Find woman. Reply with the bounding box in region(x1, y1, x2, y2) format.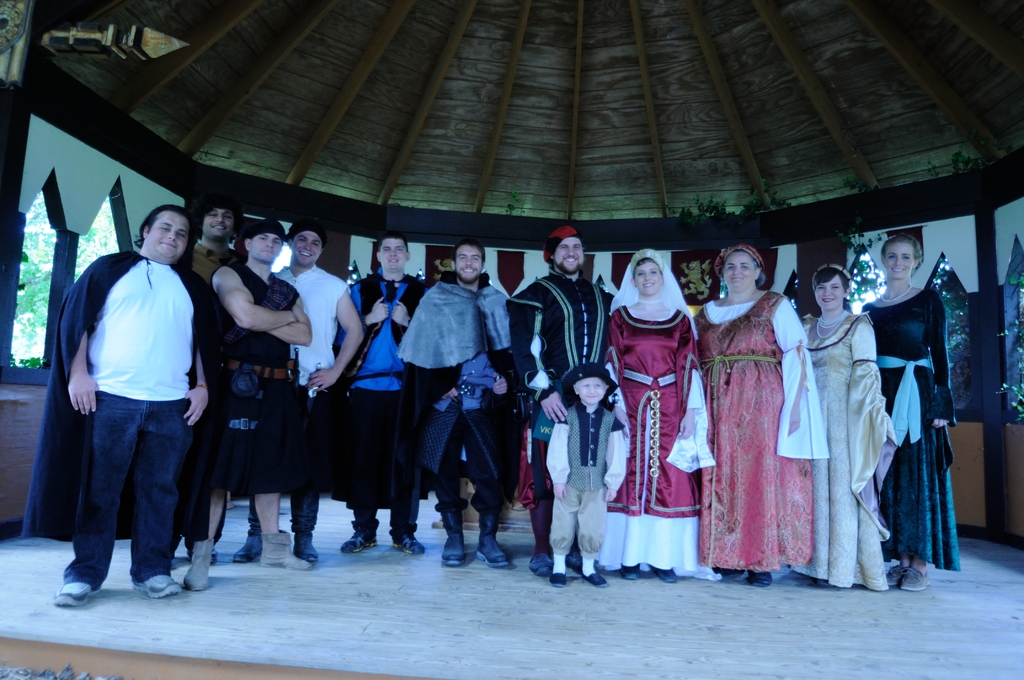
region(714, 246, 814, 583).
